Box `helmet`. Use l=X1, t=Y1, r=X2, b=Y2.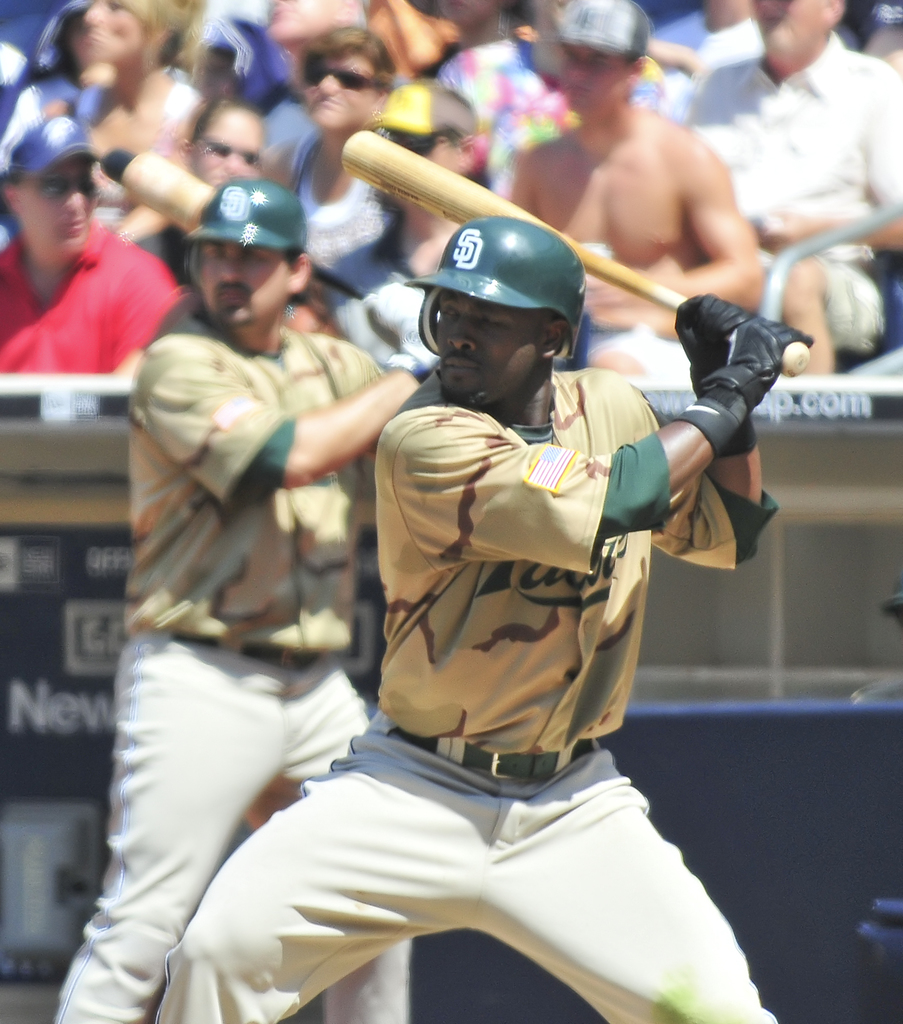
l=166, t=156, r=324, b=323.
